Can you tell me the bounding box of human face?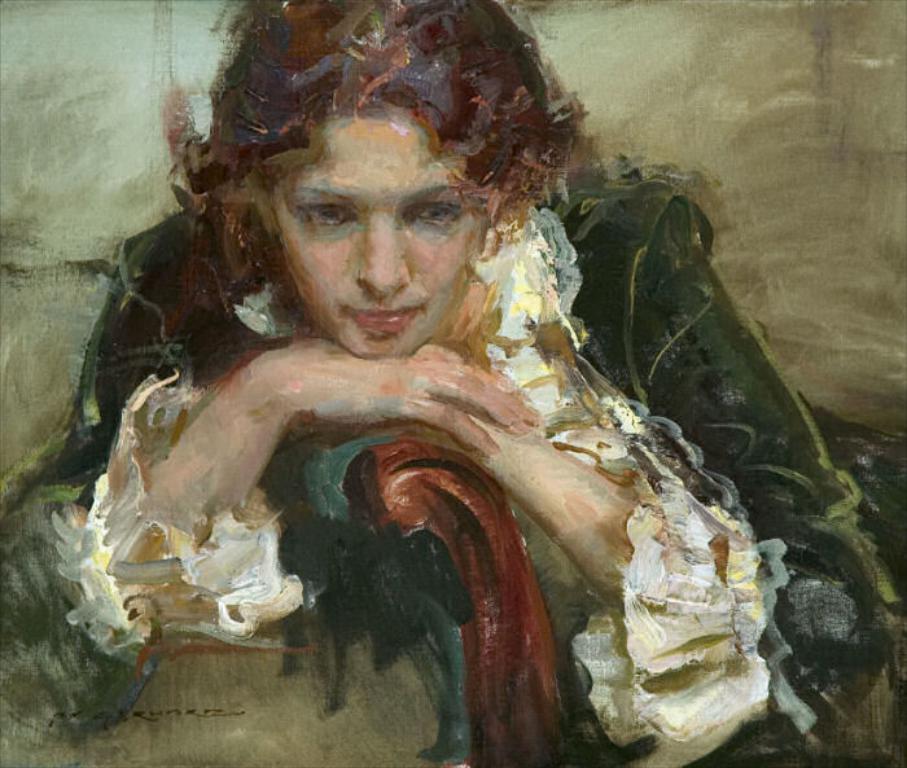
box=[272, 115, 487, 354].
